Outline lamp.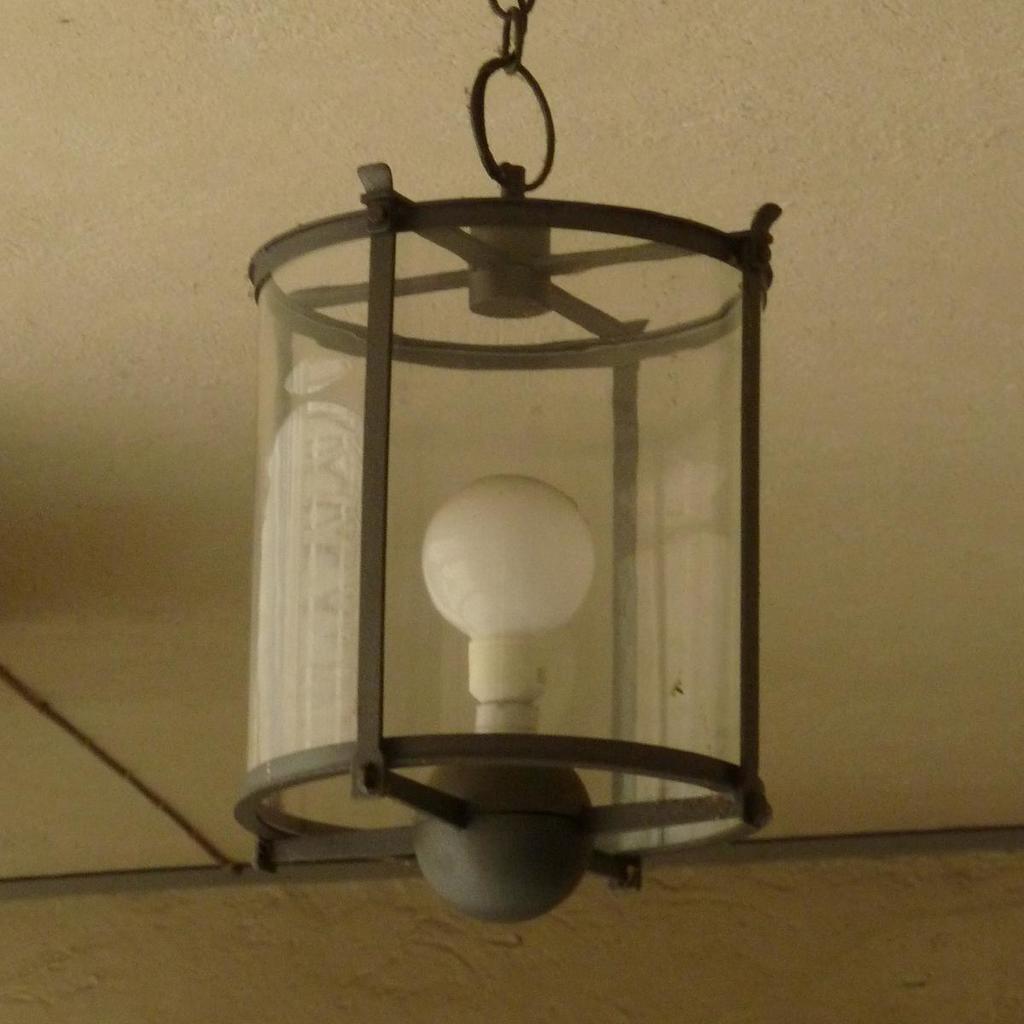
Outline: BBox(218, 0, 772, 921).
